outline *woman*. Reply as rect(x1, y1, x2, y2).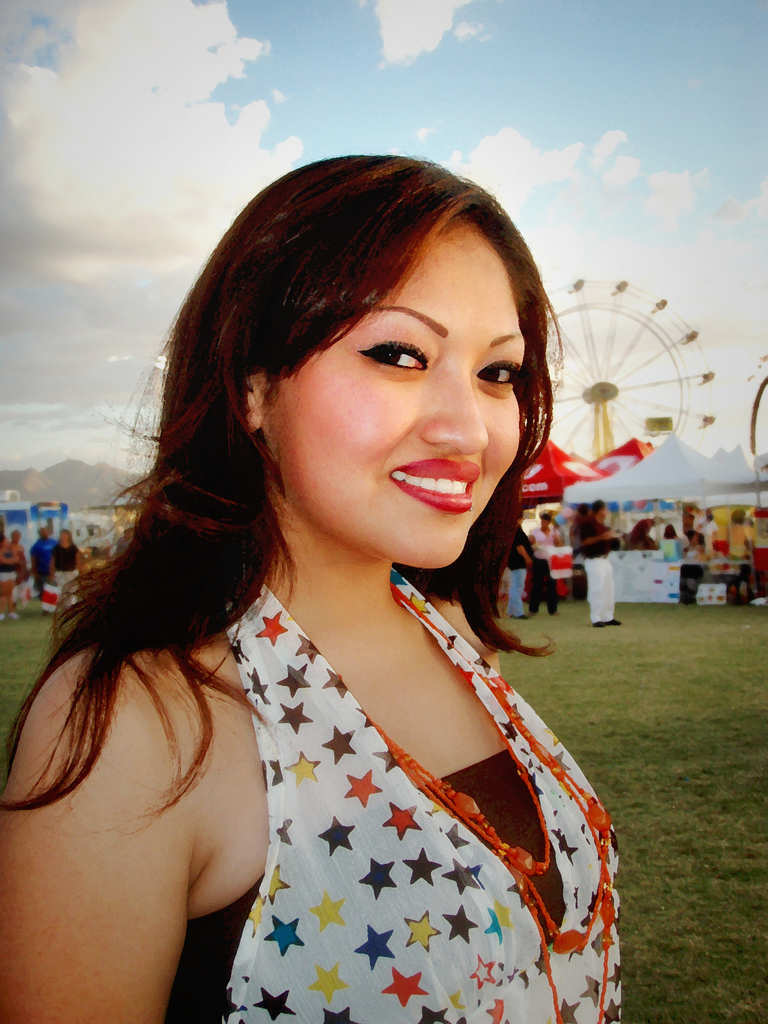
rect(45, 526, 78, 609).
